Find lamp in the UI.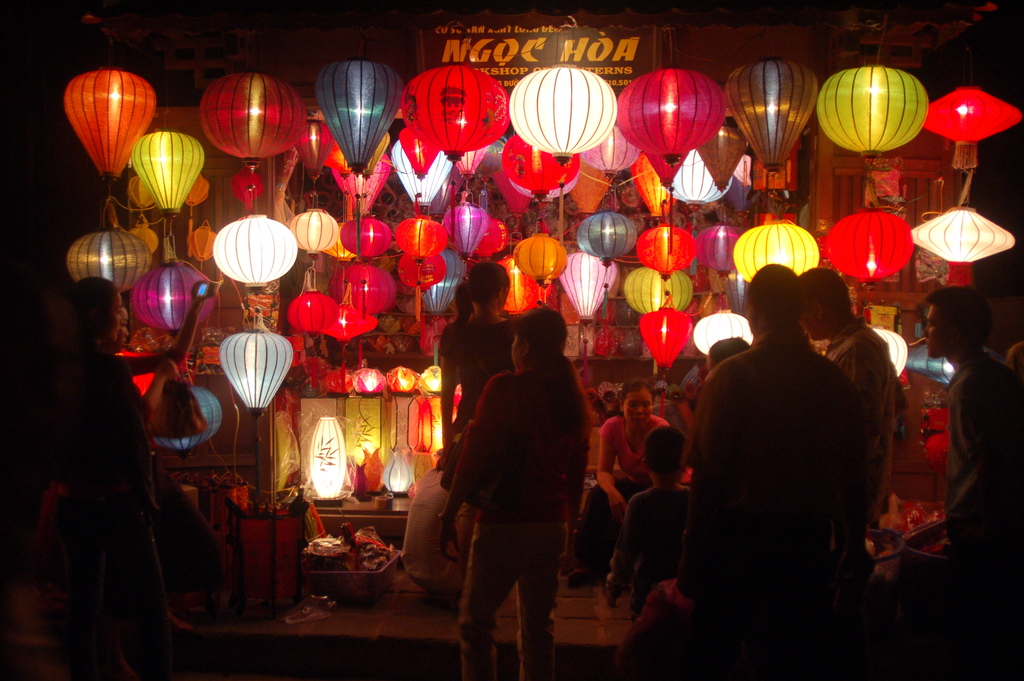
UI element at Rect(201, 31, 308, 211).
